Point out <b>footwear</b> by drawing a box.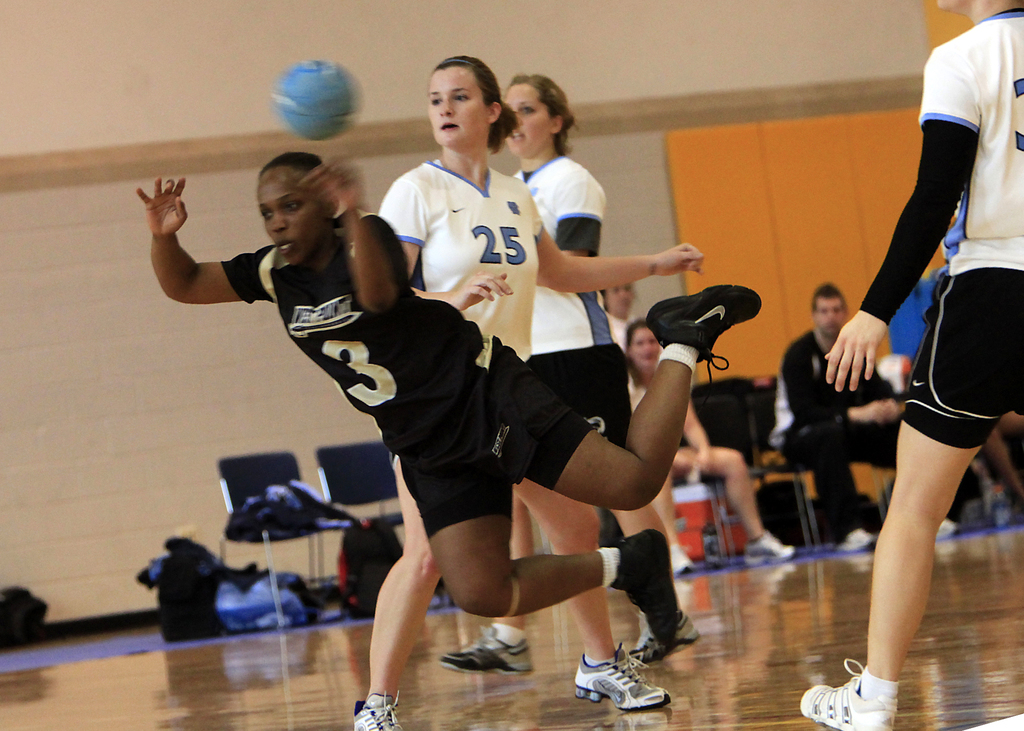
l=582, t=648, r=669, b=710.
